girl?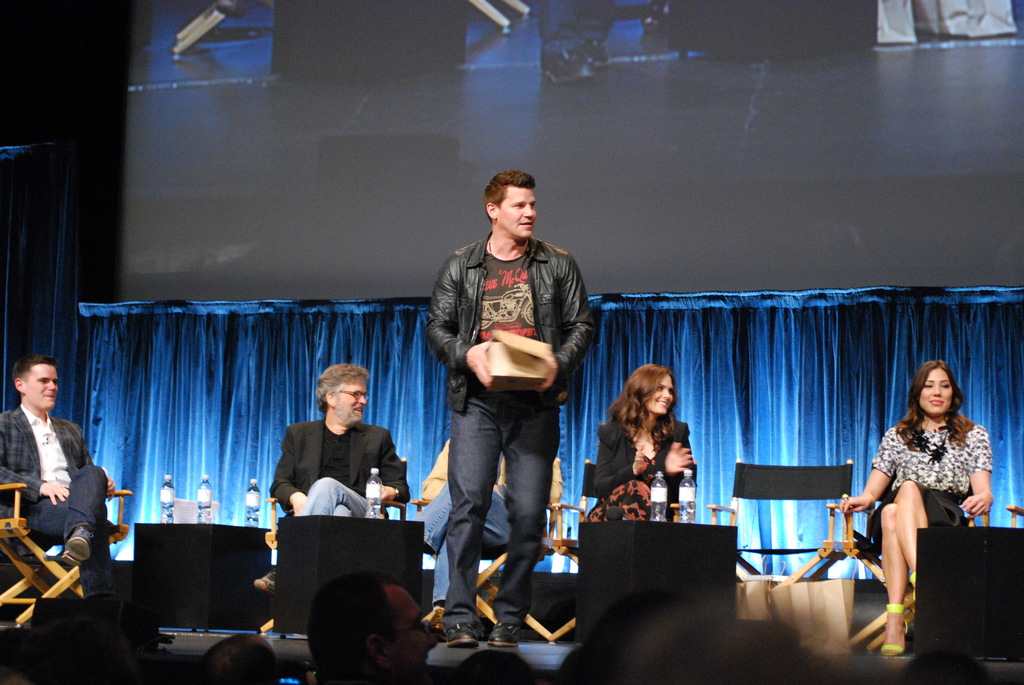
Rect(840, 357, 992, 649)
